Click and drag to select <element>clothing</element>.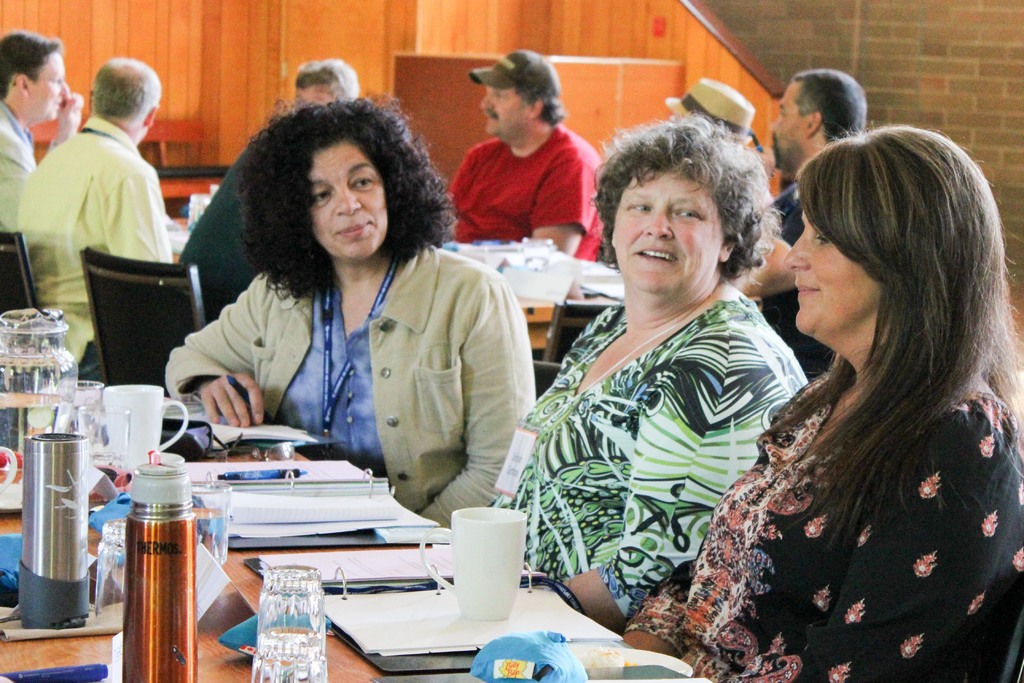
Selection: BBox(183, 99, 291, 327).
